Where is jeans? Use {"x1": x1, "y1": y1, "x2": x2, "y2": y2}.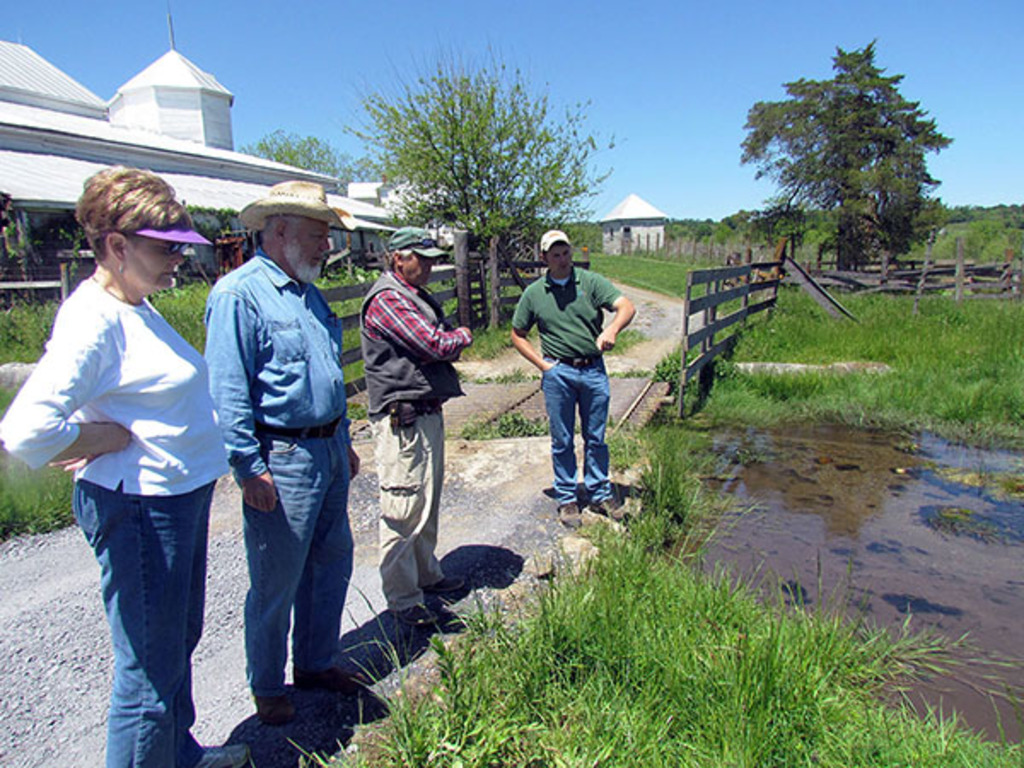
{"x1": 532, "y1": 345, "x2": 614, "y2": 527}.
